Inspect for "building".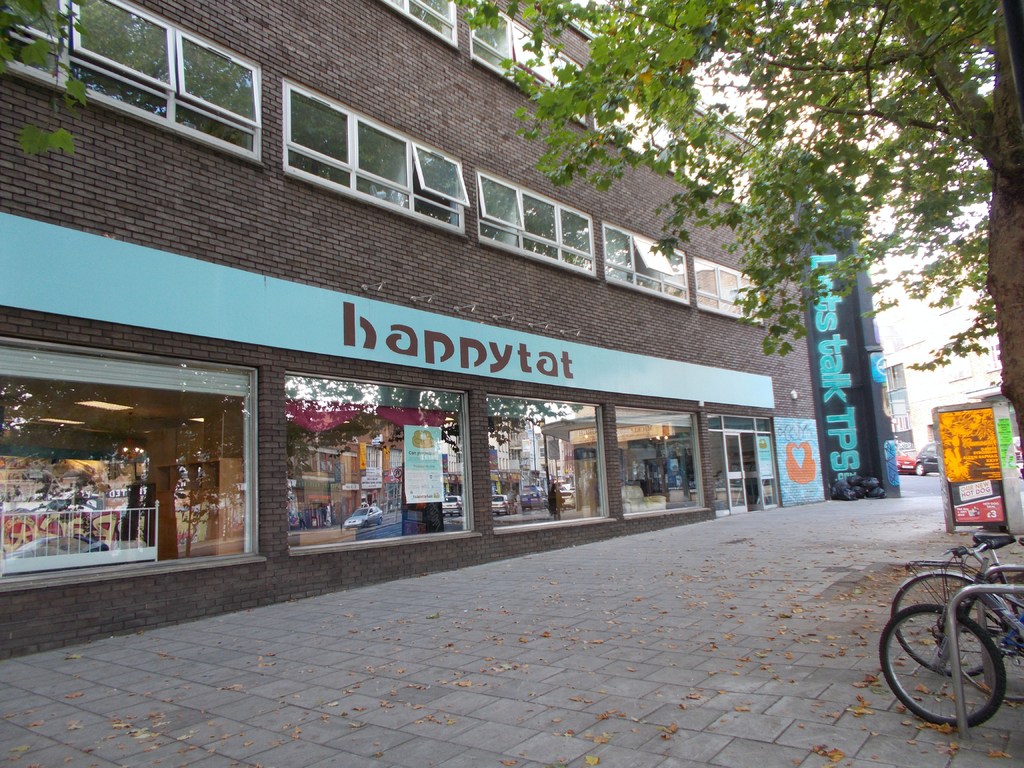
Inspection: <bbox>0, 0, 832, 667</bbox>.
